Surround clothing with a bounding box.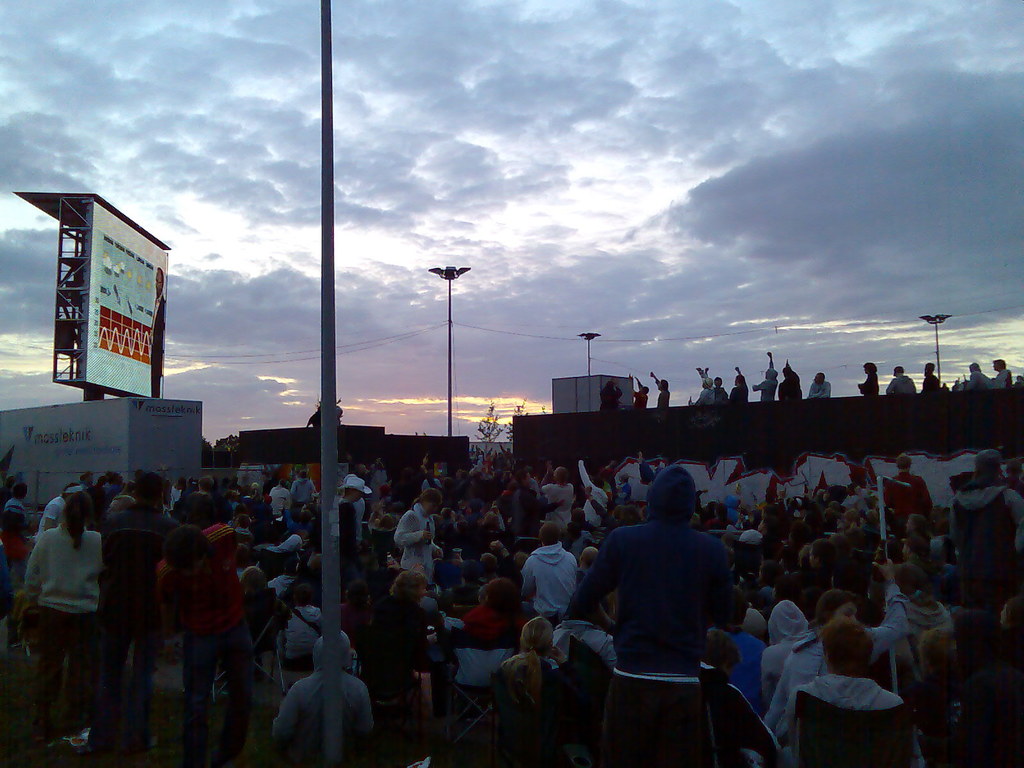
left=919, top=372, right=939, bottom=394.
